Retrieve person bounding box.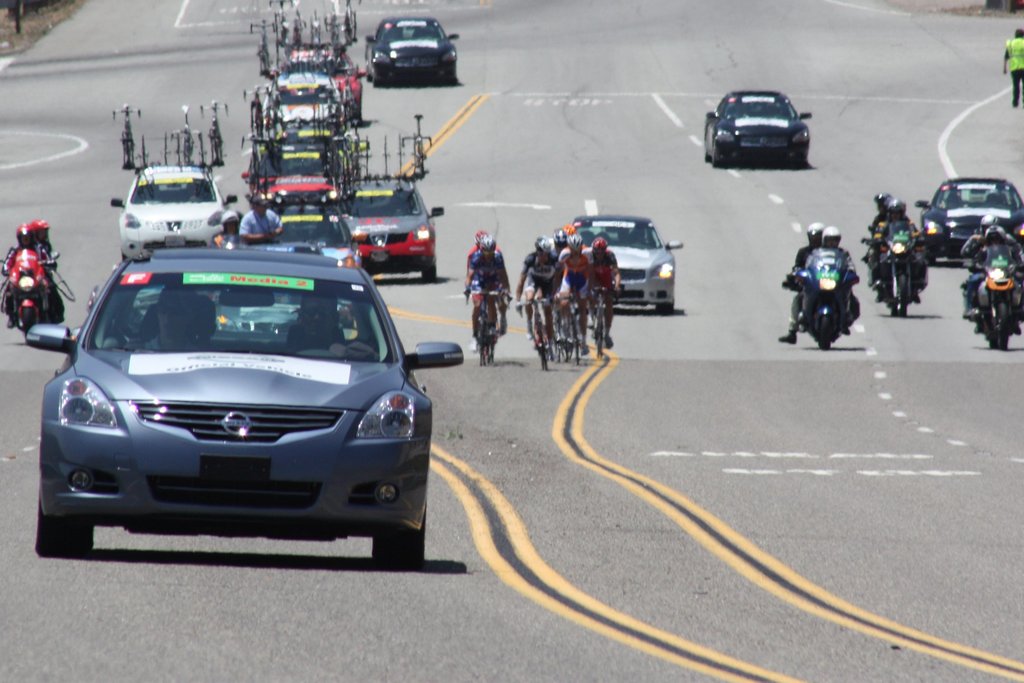
Bounding box: x1=463 y1=233 x2=509 y2=350.
